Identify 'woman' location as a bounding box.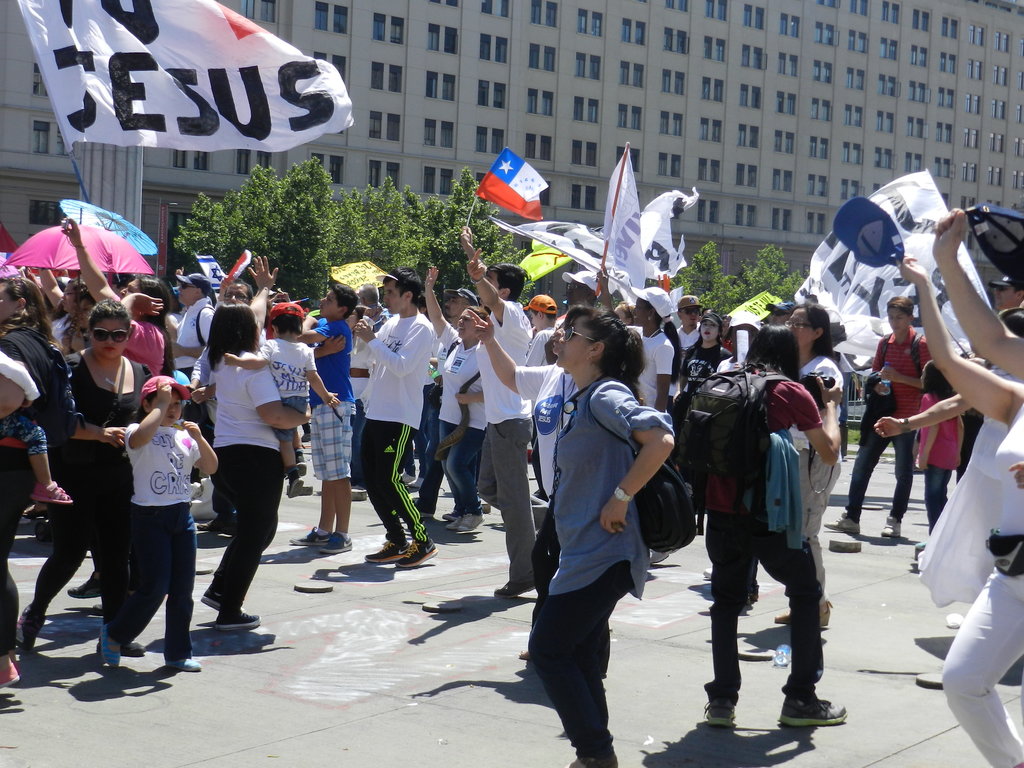
874 306 1023 441.
